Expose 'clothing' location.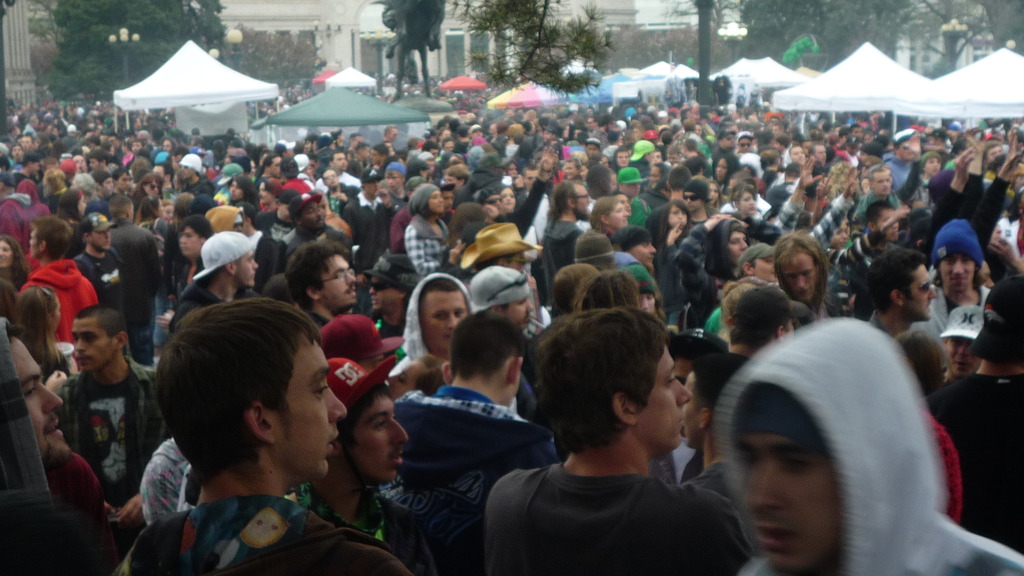
Exposed at {"left": 922, "top": 369, "right": 1023, "bottom": 555}.
